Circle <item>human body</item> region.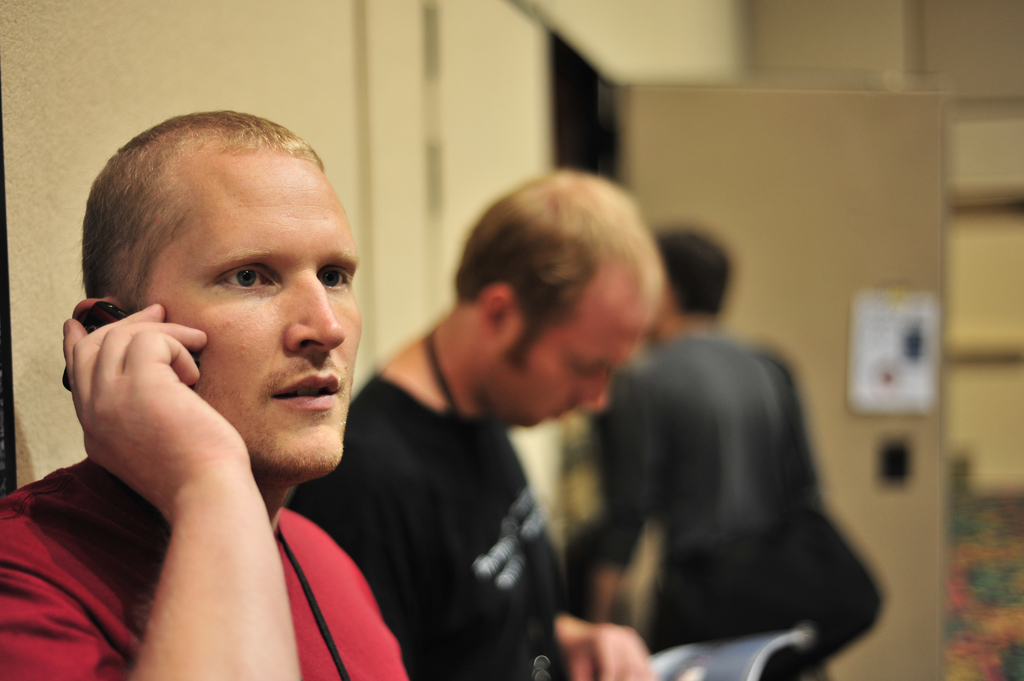
Region: (286, 170, 655, 680).
